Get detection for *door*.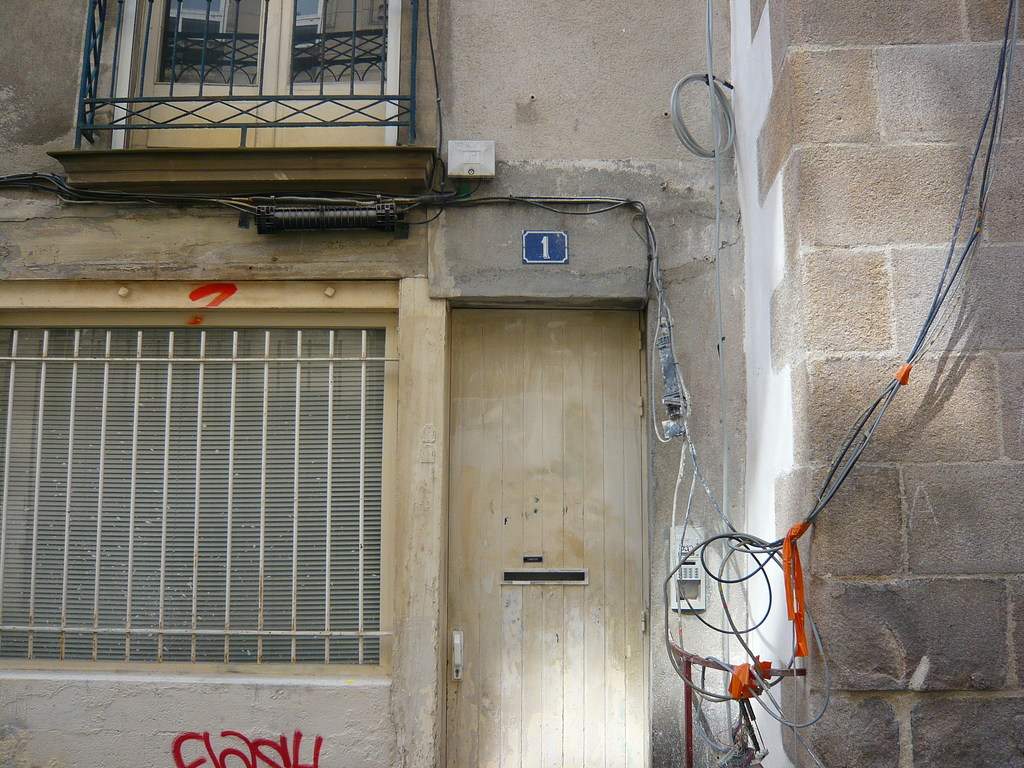
Detection: bbox(404, 244, 675, 723).
